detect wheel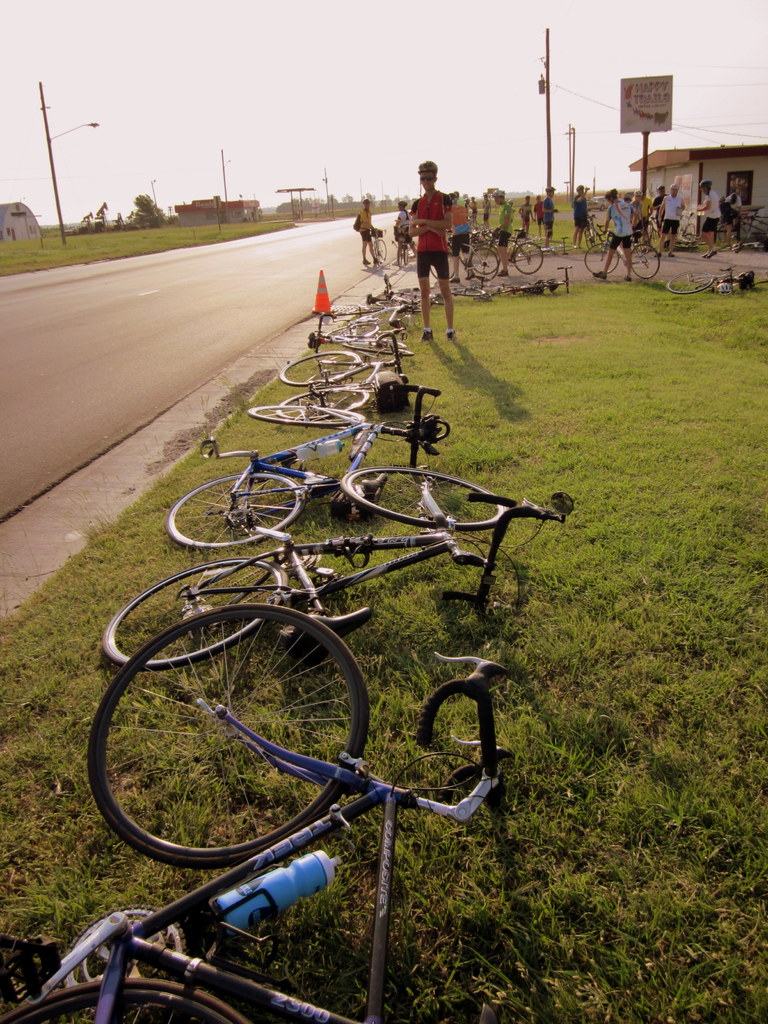
BBox(716, 241, 742, 253)
